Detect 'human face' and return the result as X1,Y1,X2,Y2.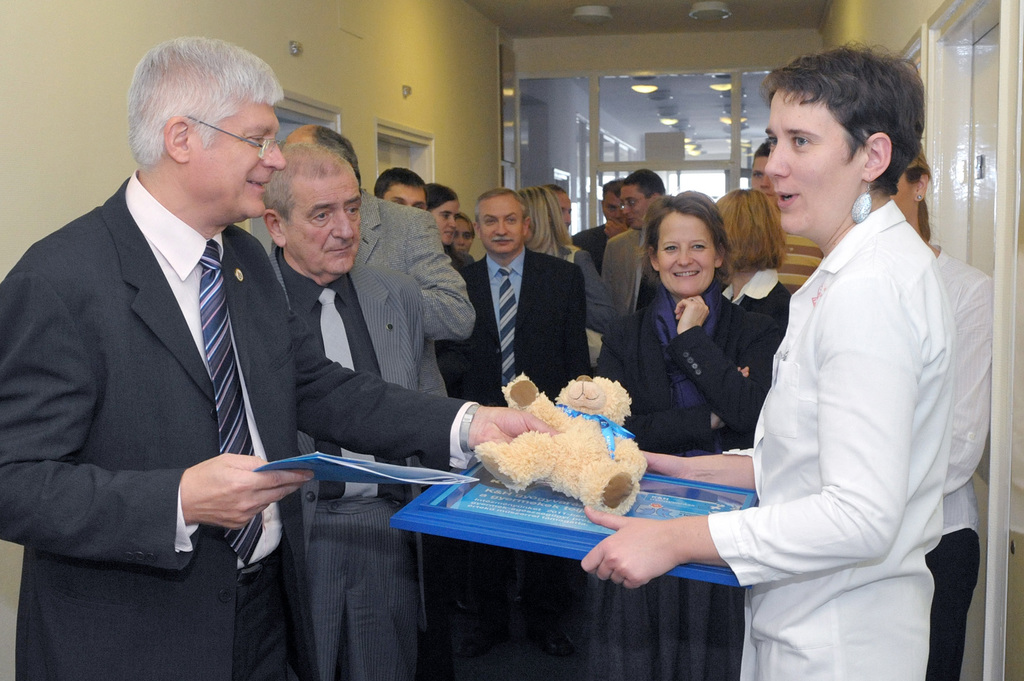
621,186,659,233.
